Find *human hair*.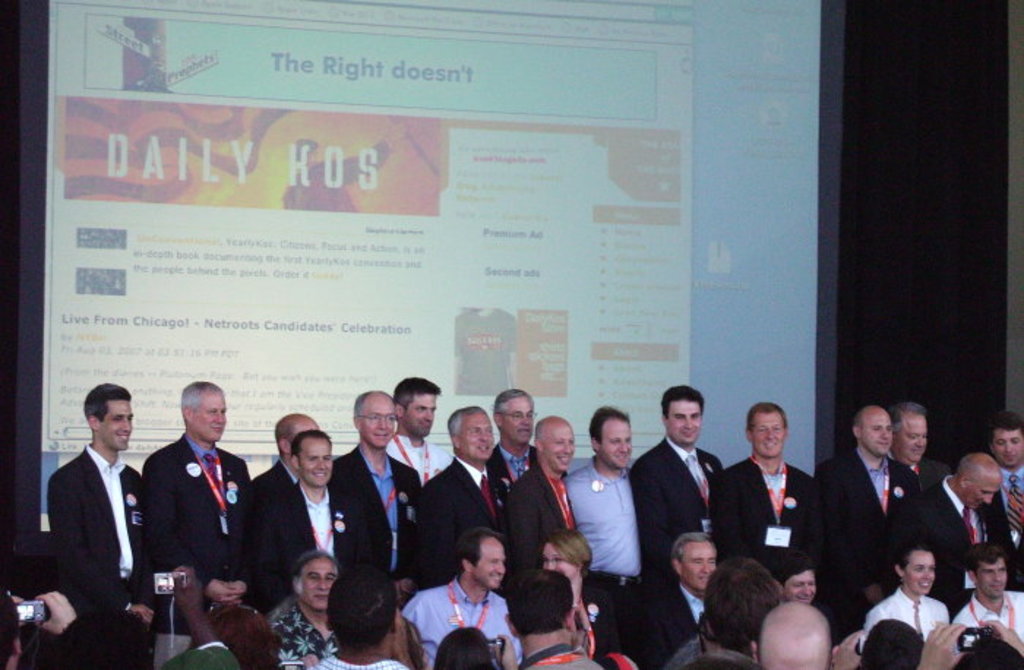
x1=492, y1=385, x2=535, y2=421.
